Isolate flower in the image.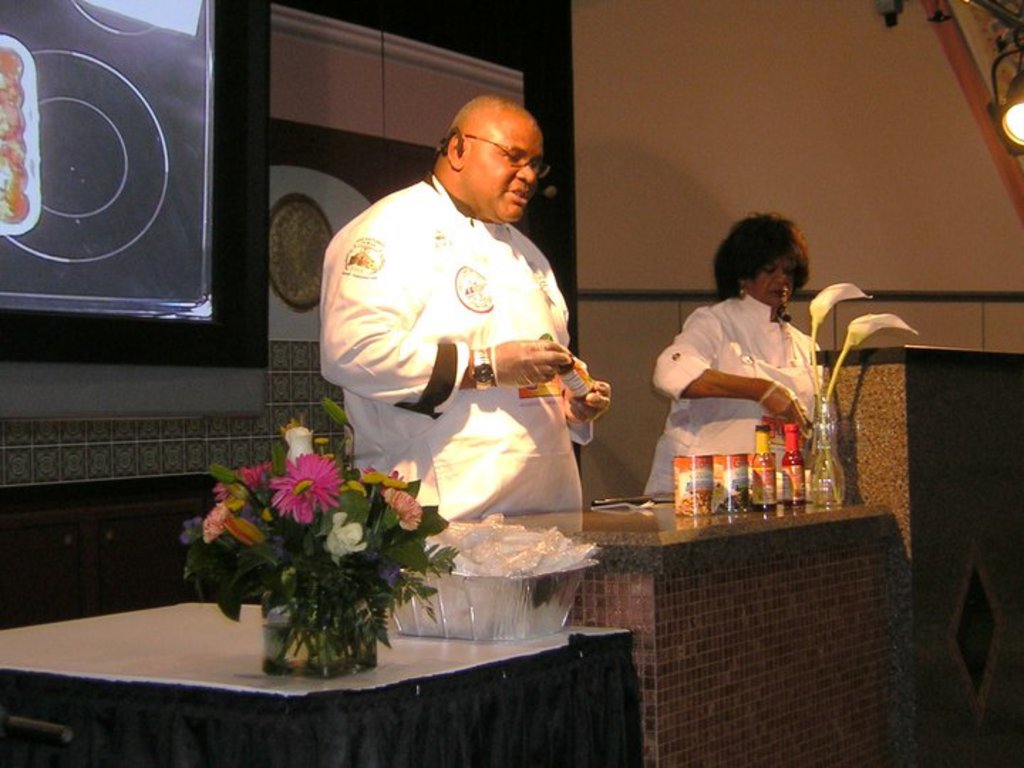
Isolated region: rect(208, 476, 233, 499).
